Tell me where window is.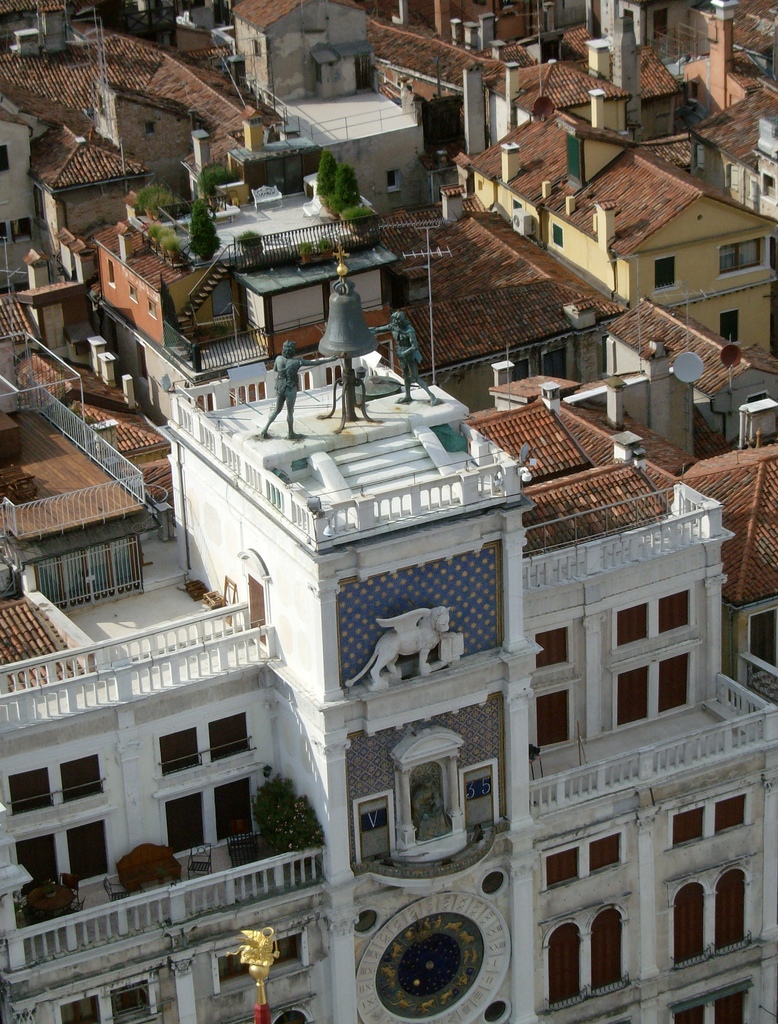
window is at (532, 683, 568, 742).
